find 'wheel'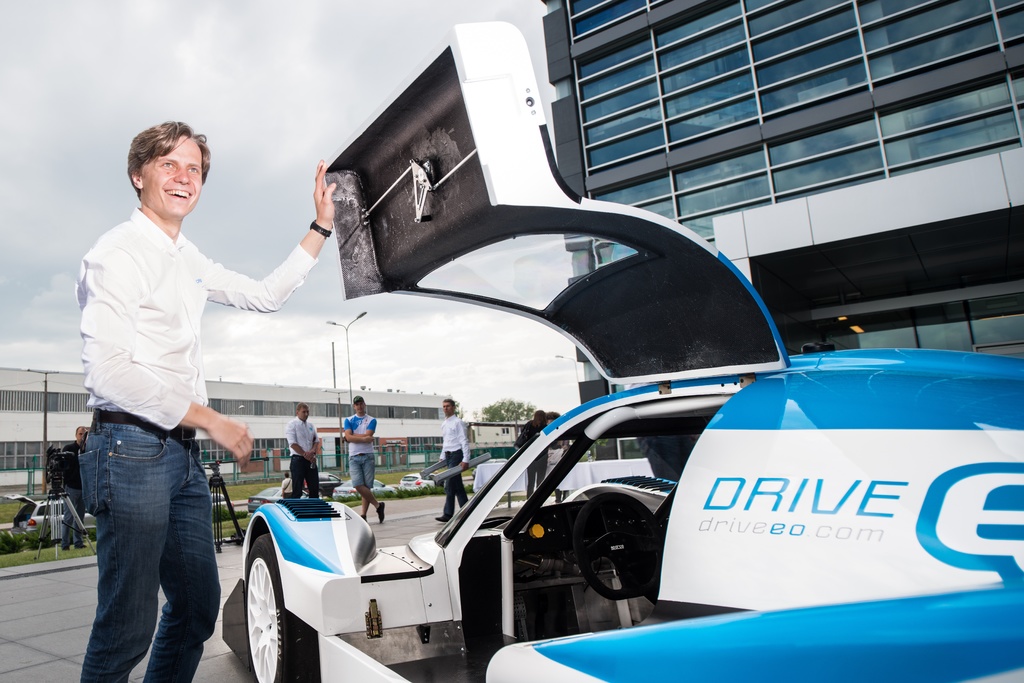
(left=234, top=524, right=322, bottom=682)
